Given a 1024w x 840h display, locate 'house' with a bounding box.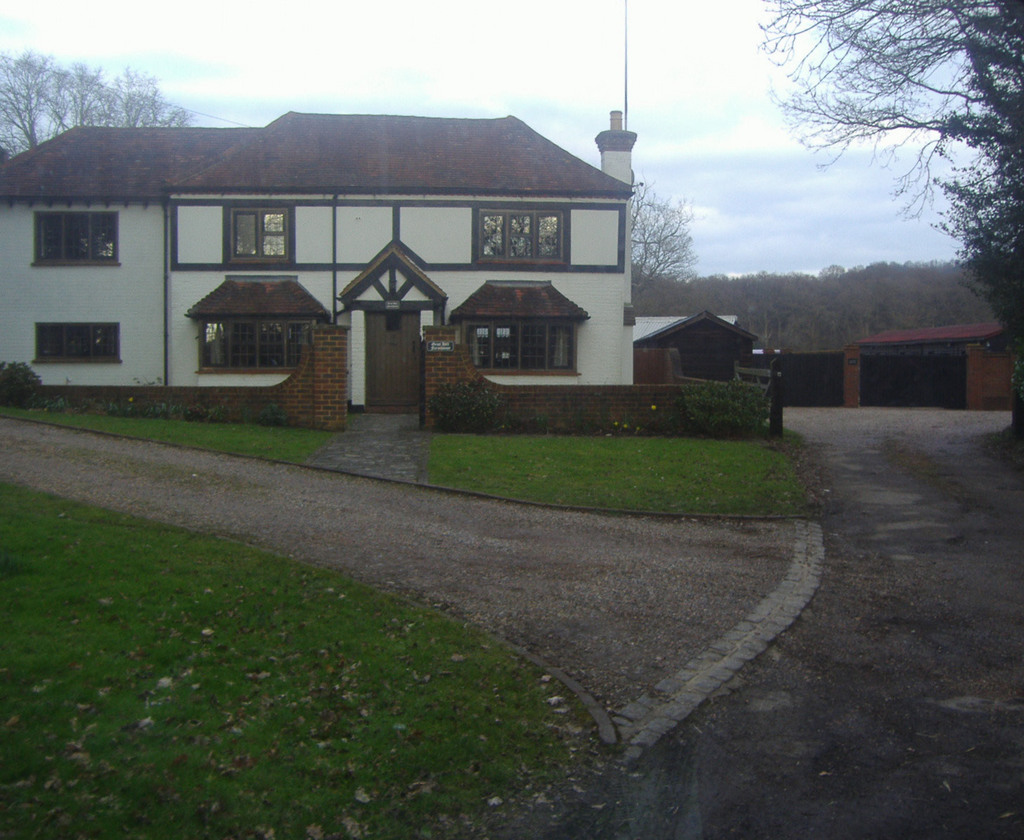
Located: 0:0:635:413.
